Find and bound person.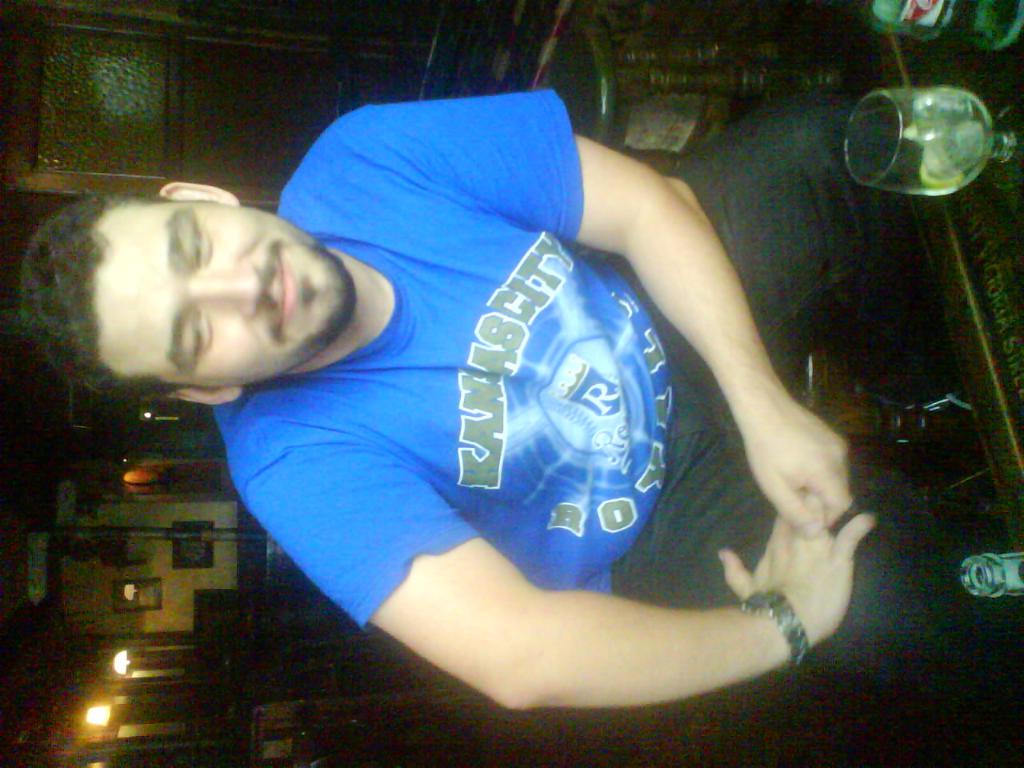
Bound: (22, 86, 1010, 714).
